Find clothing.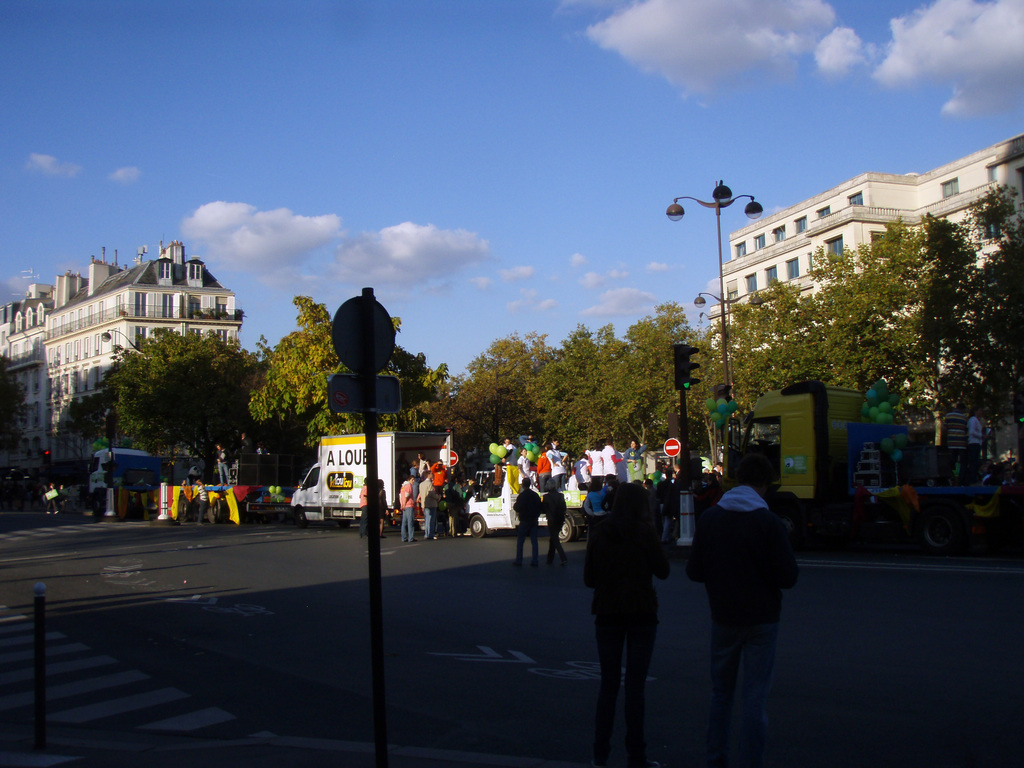
locate(579, 508, 669, 753).
